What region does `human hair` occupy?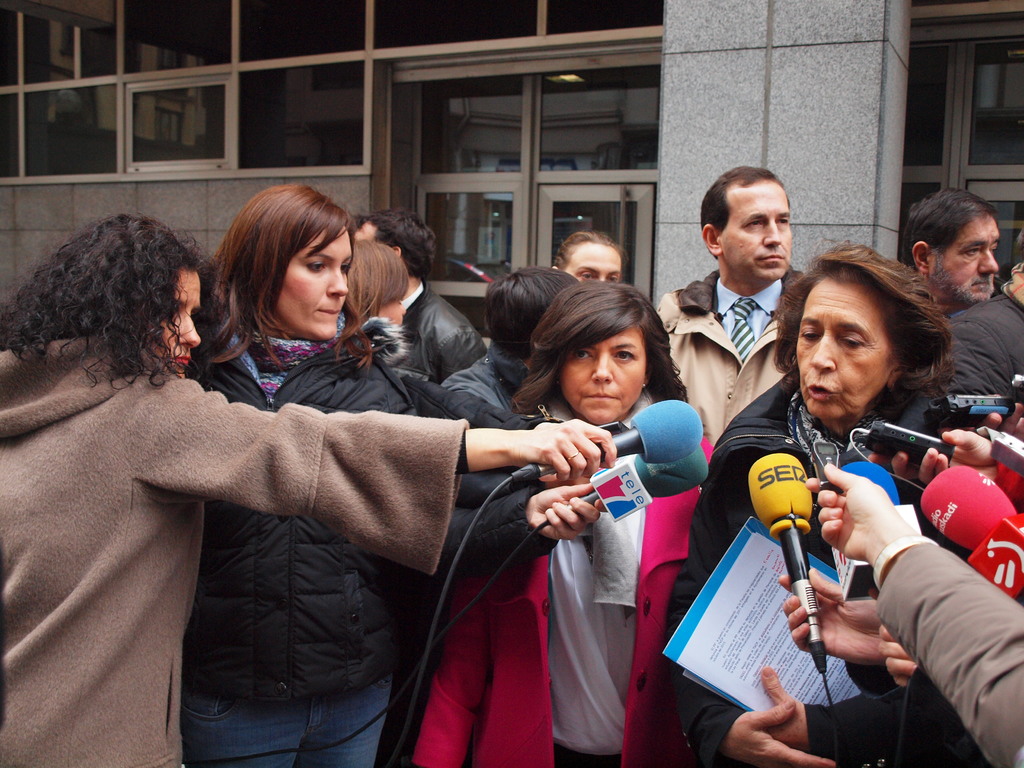
897 187 996 265.
